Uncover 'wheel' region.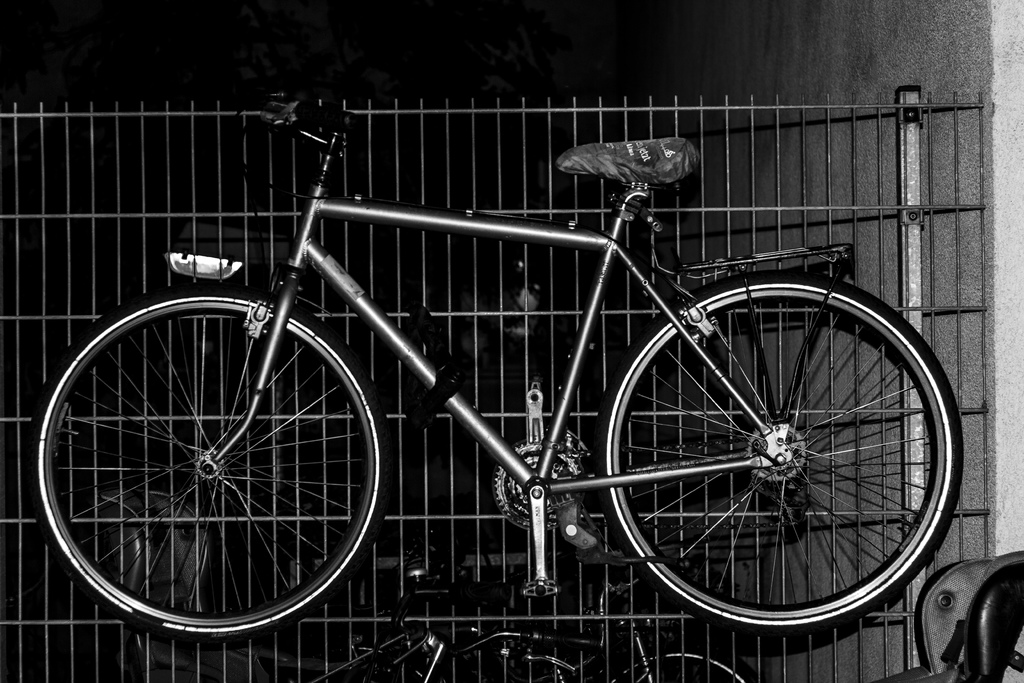
Uncovered: <bbox>31, 293, 399, 647</bbox>.
